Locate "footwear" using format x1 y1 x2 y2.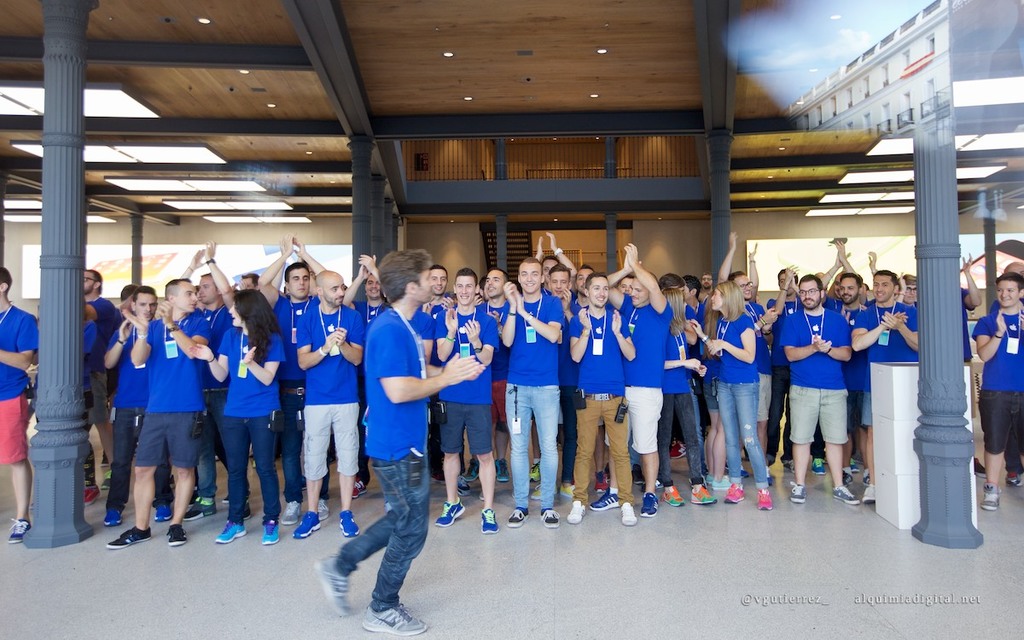
107 527 152 547.
